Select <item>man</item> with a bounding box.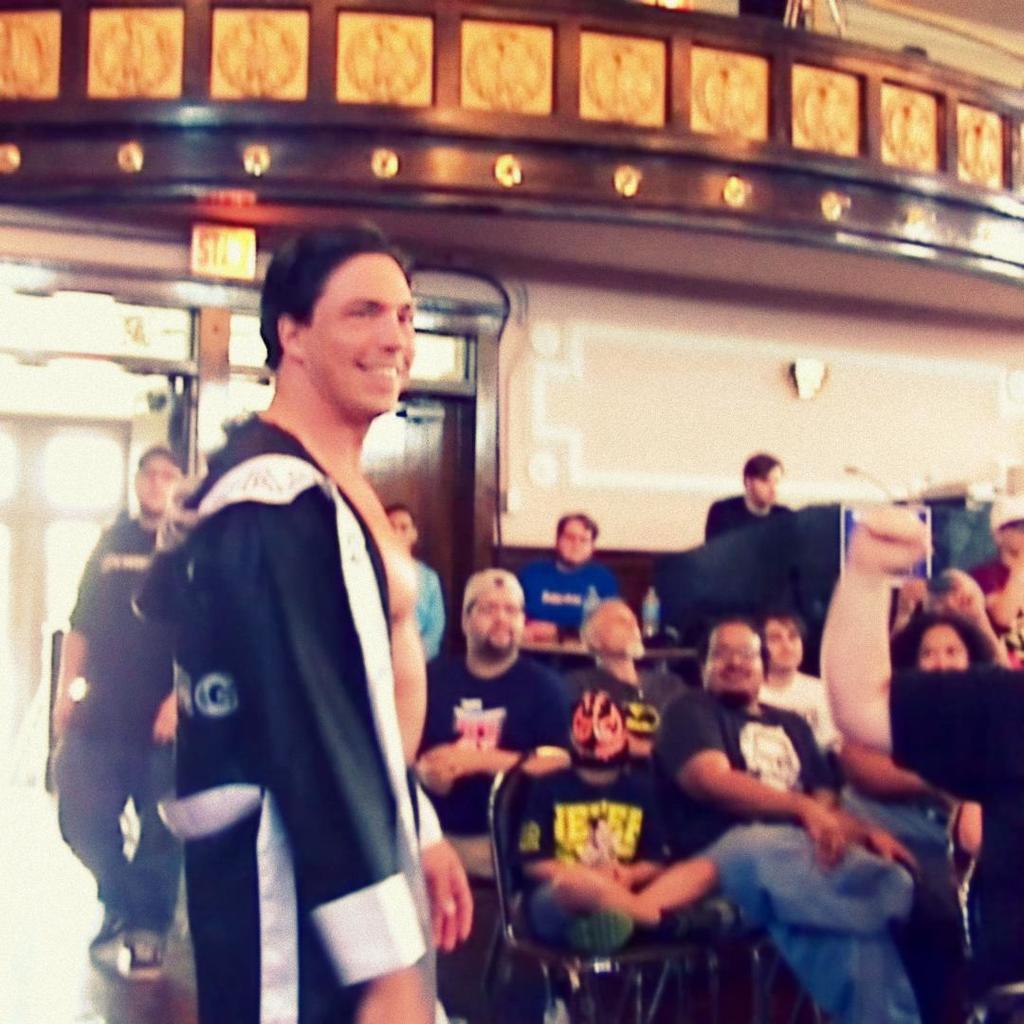
select_region(642, 614, 925, 1023).
